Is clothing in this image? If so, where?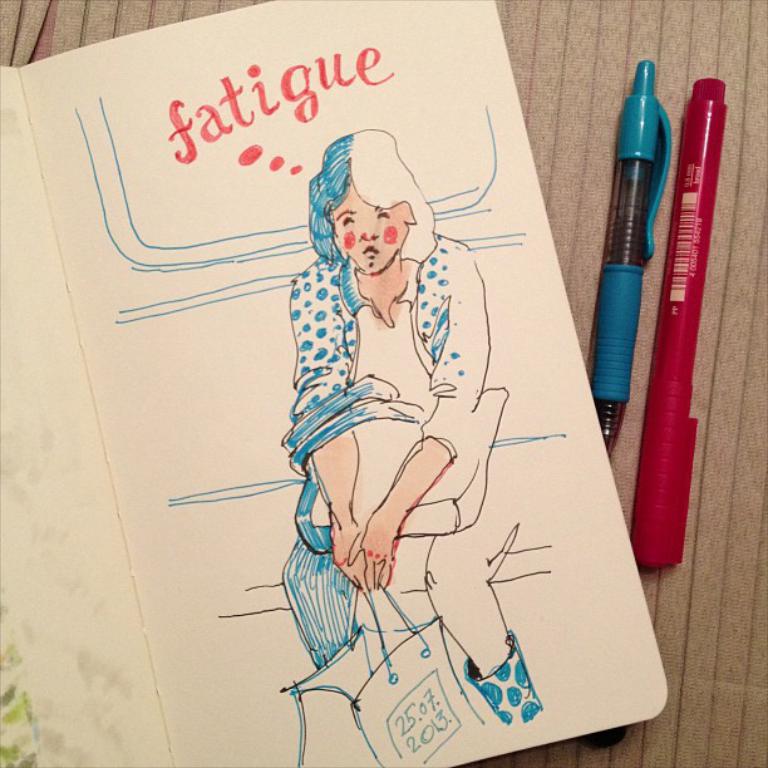
Yes, at box=[250, 142, 562, 639].
